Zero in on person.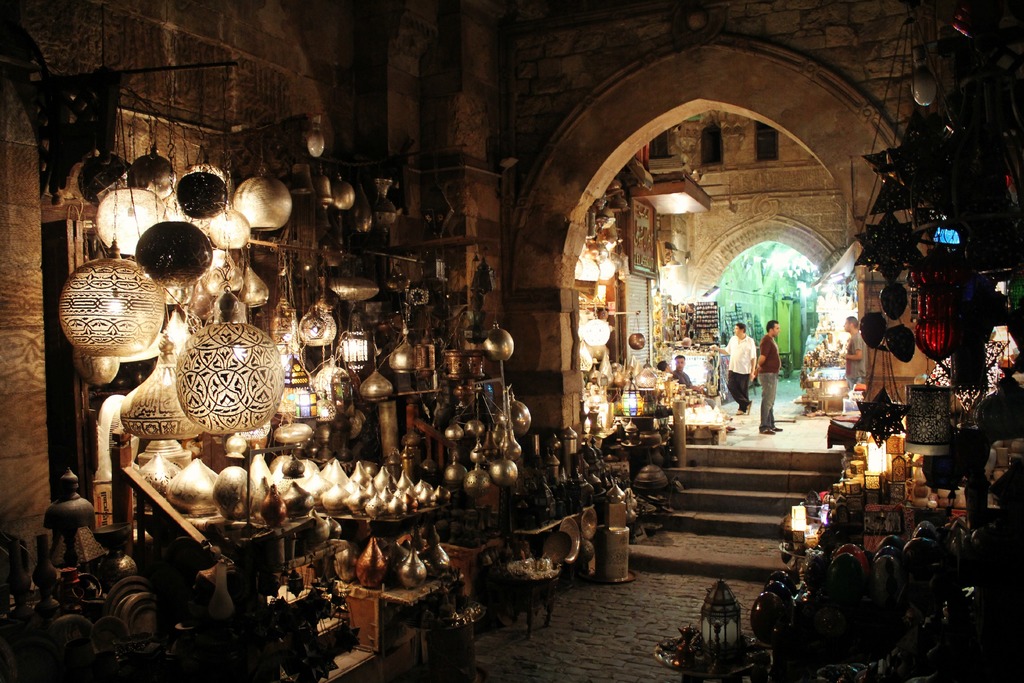
Zeroed in: x1=661, y1=360, x2=674, y2=377.
